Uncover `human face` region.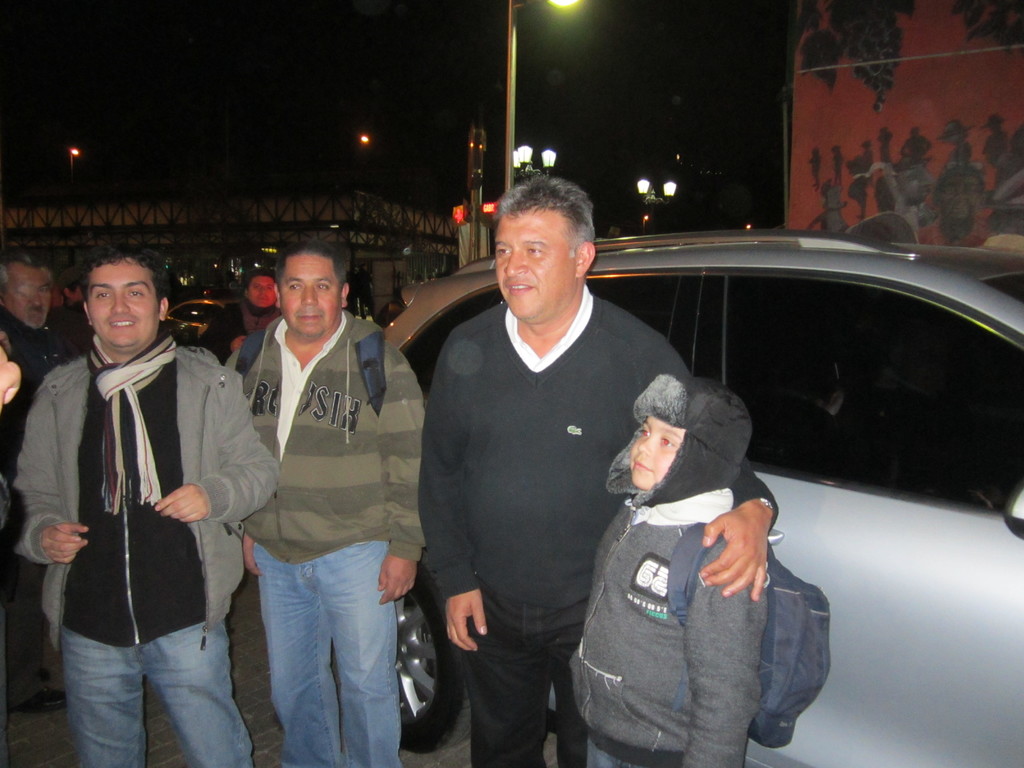
Uncovered: {"left": 278, "top": 250, "right": 340, "bottom": 336}.
